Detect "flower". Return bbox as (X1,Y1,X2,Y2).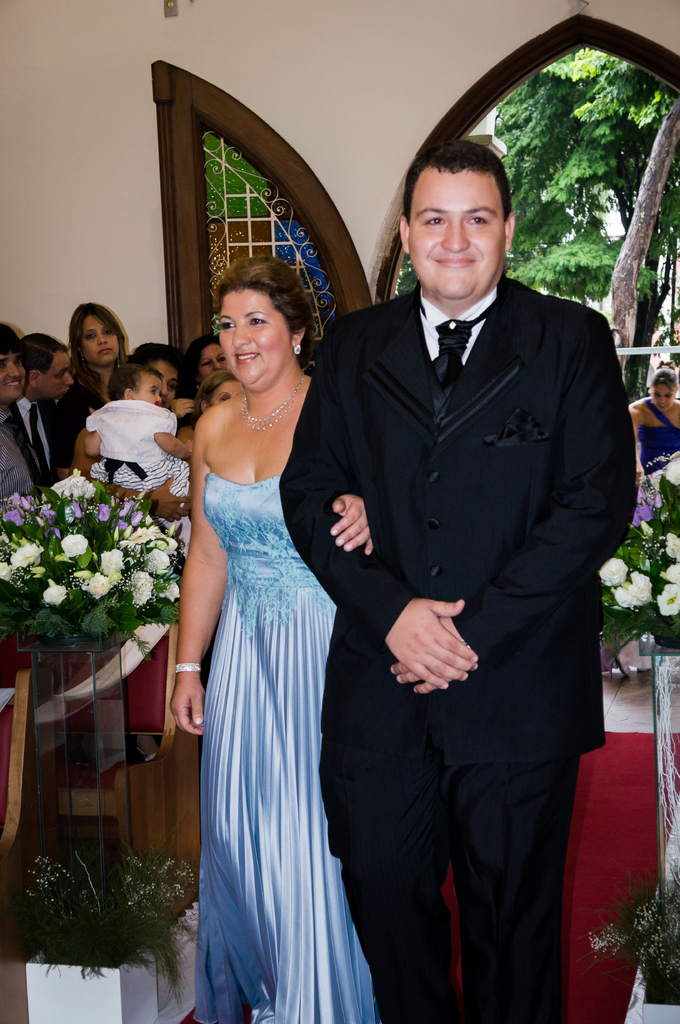
(61,532,88,551).
